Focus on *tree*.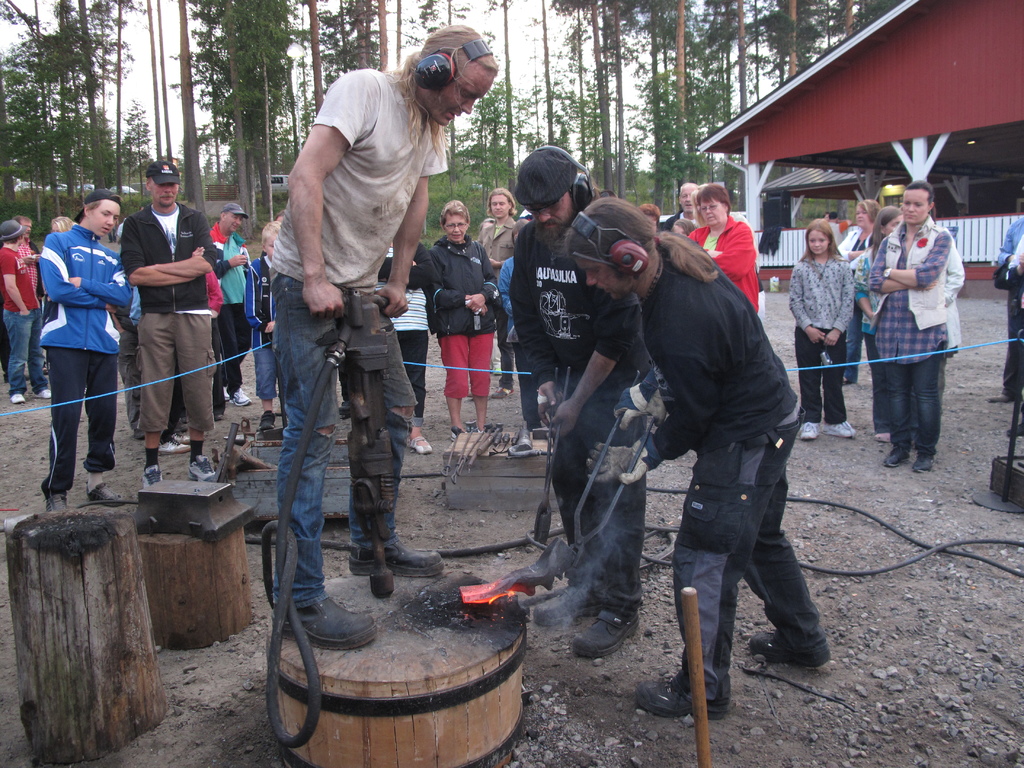
Focused at x1=49 y1=0 x2=138 y2=195.
